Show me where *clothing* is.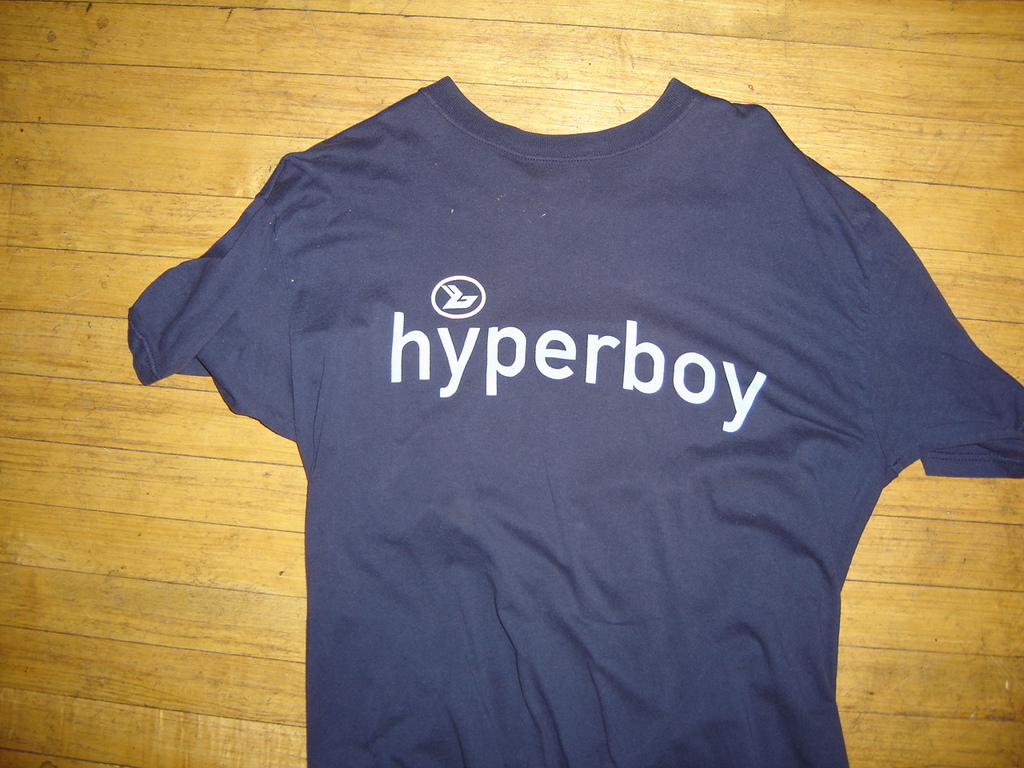
*clothing* is at <region>130, 64, 1023, 732</region>.
